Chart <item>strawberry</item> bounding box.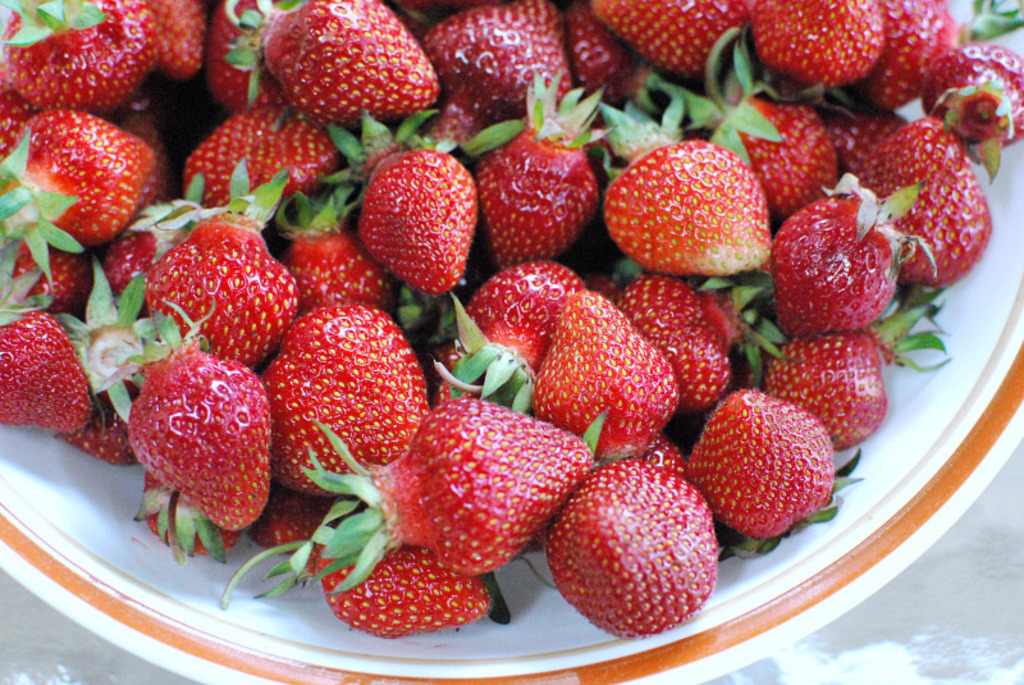
Charted: [left=765, top=172, right=948, bottom=341].
